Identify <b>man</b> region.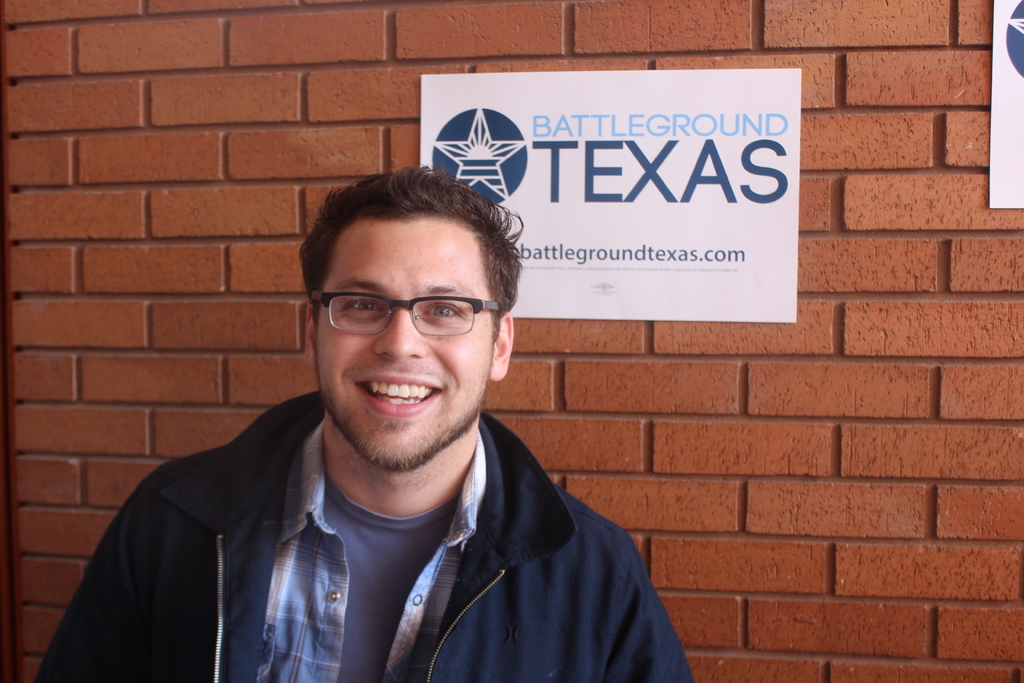
Region: rect(65, 163, 725, 671).
